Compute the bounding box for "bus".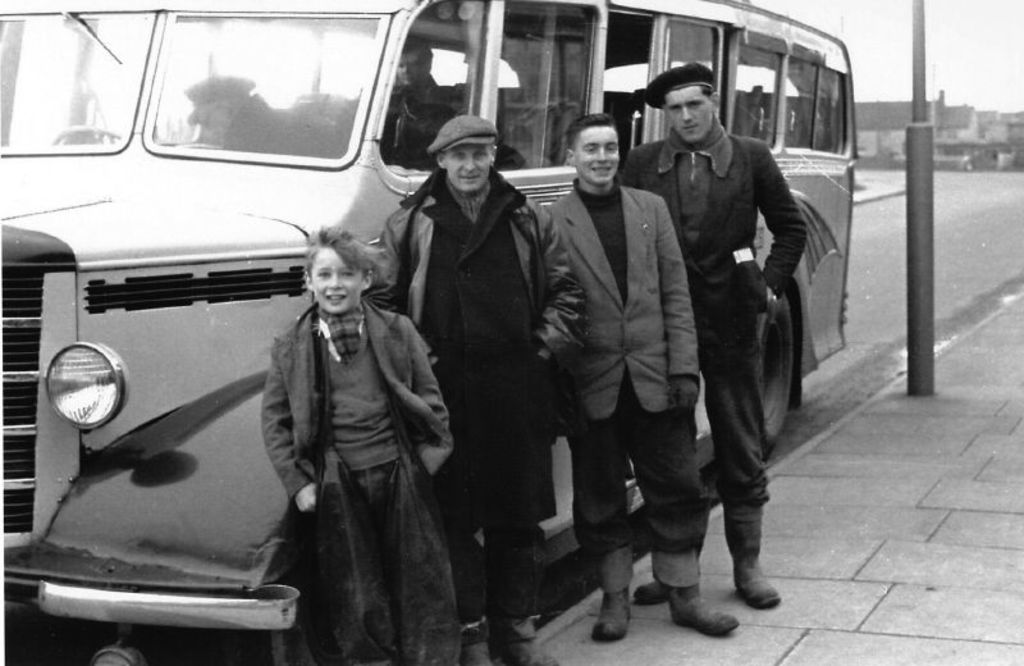
[left=0, top=0, right=863, bottom=665].
